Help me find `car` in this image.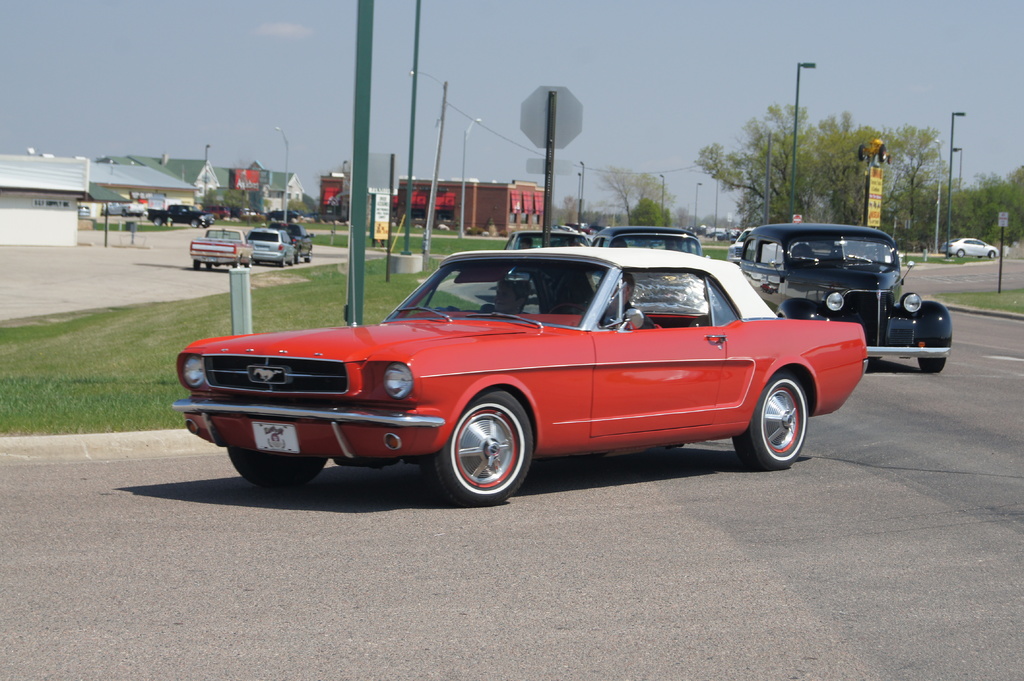
Found it: bbox=(105, 202, 150, 214).
